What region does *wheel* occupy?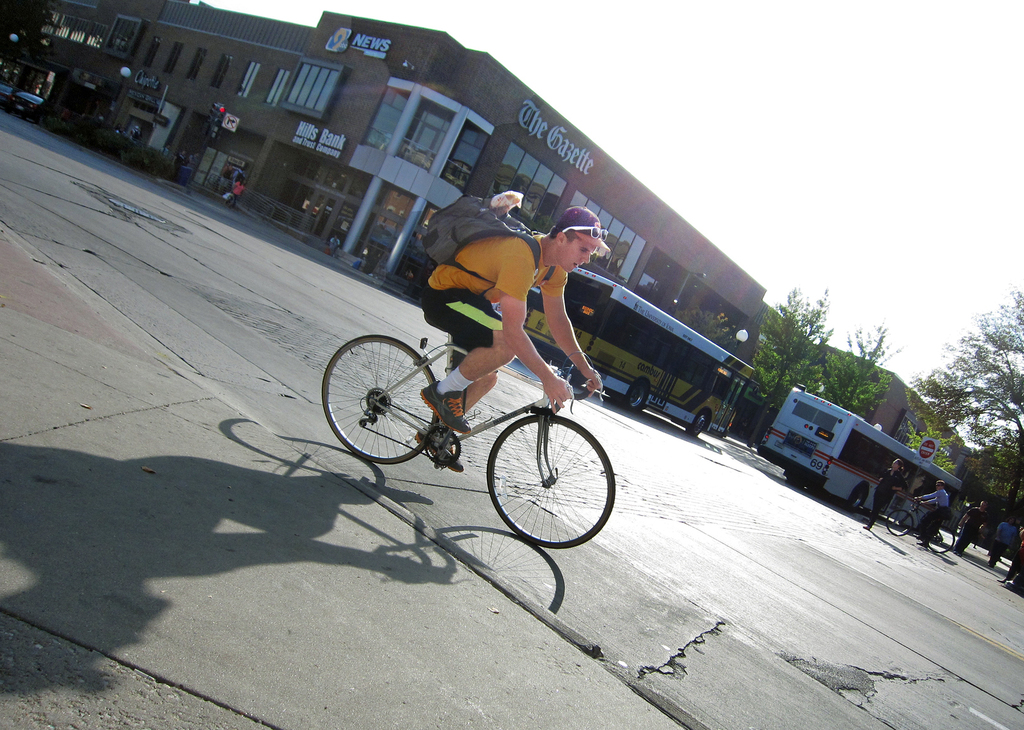
box(626, 378, 646, 410).
